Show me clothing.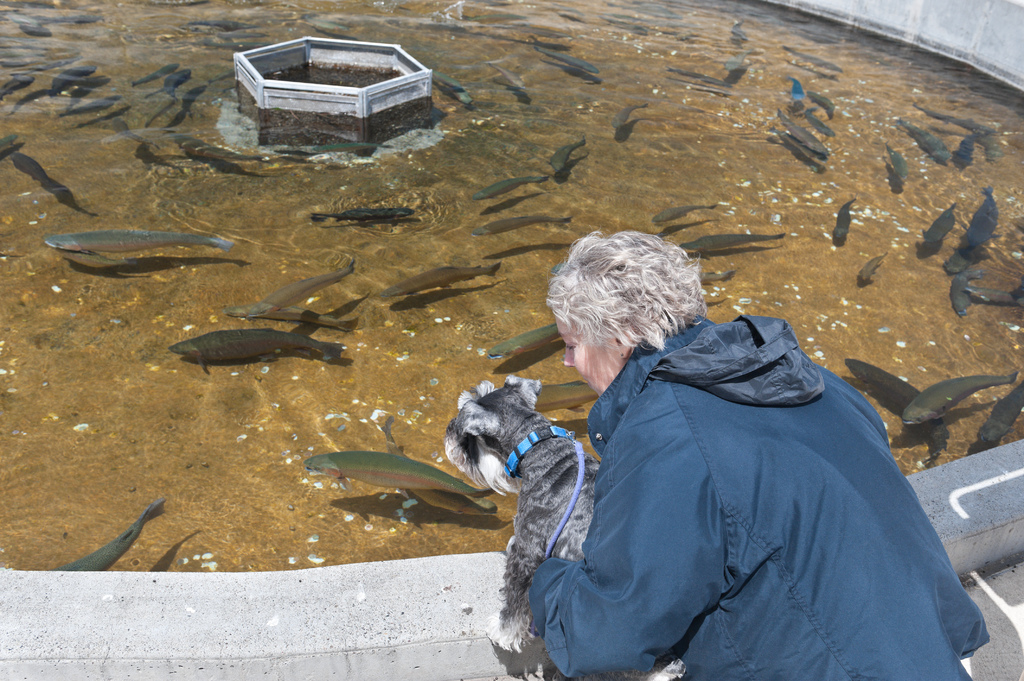
clothing is here: 529/314/989/680.
